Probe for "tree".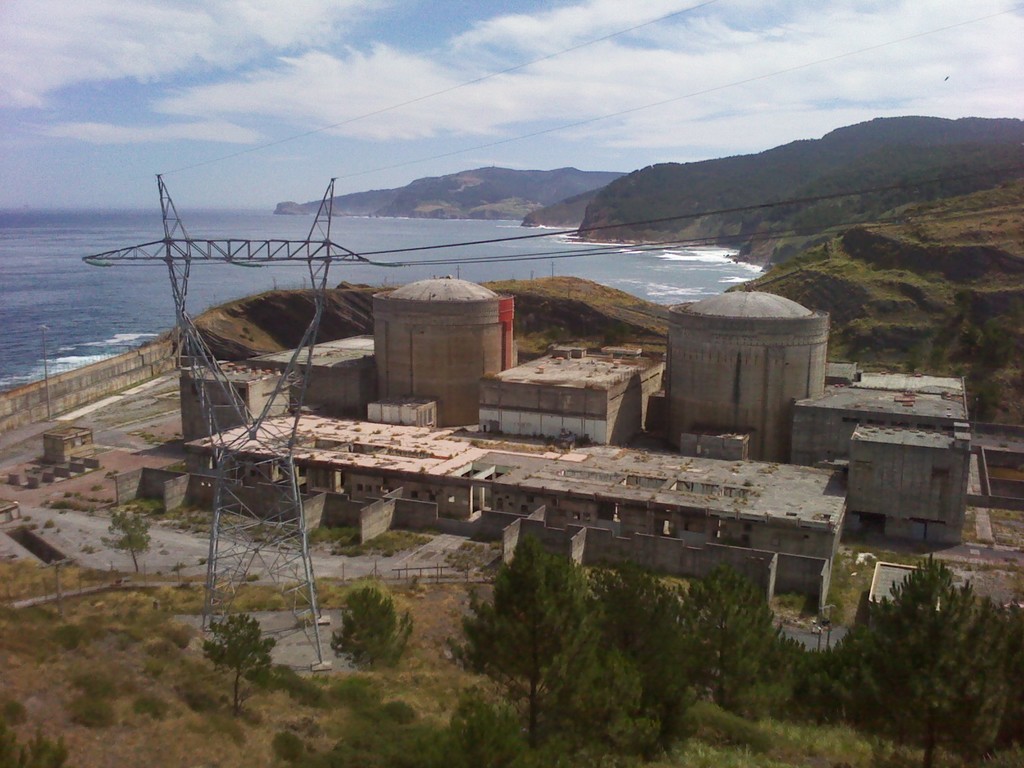
Probe result: [686,558,805,729].
